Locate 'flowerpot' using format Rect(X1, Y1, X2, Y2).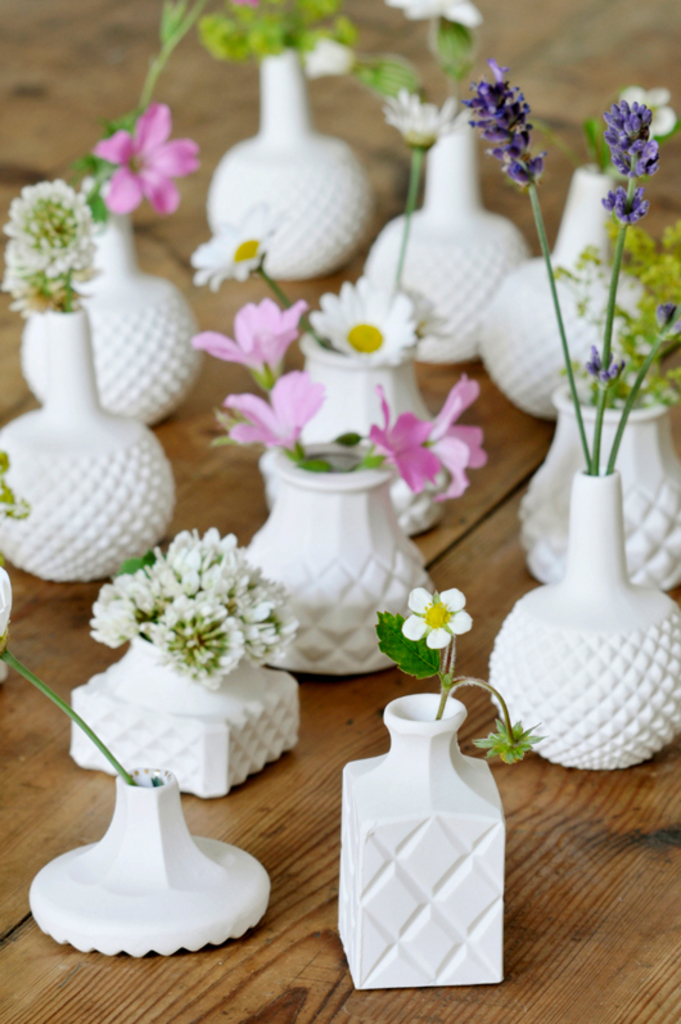
Rect(67, 619, 298, 798).
